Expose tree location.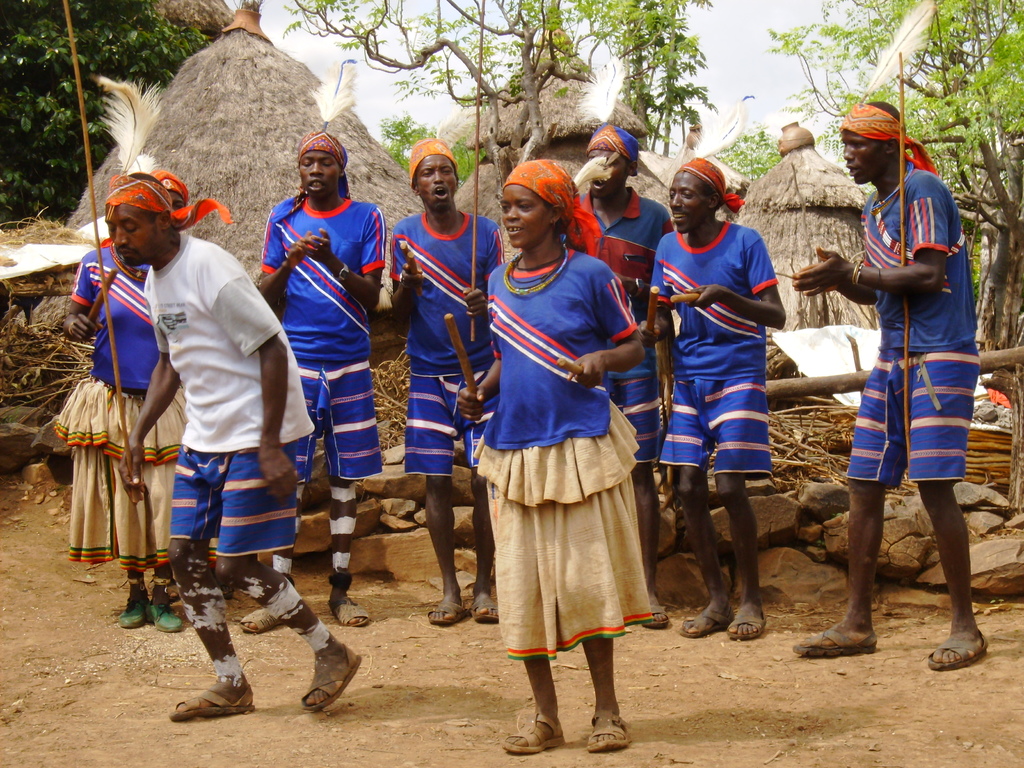
Exposed at [280,0,715,232].
